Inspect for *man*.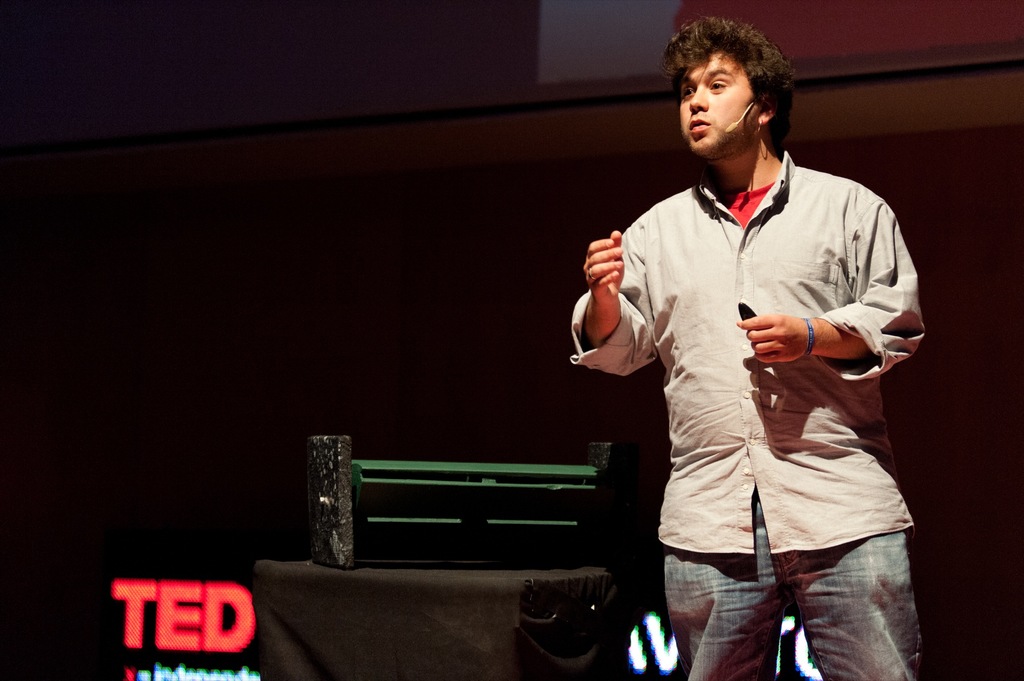
Inspection: <box>560,22,913,664</box>.
